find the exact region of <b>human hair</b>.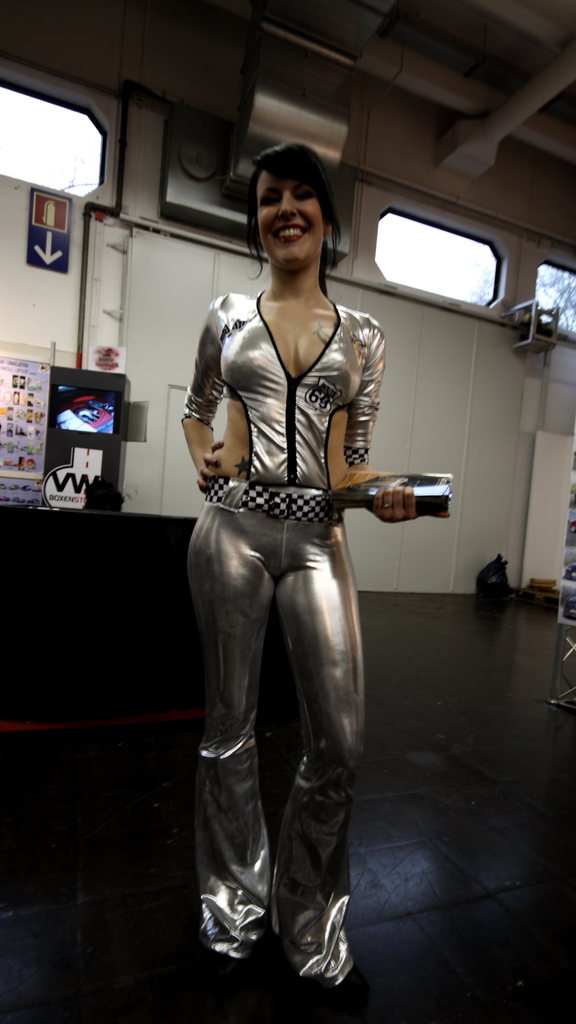
Exact region: <bbox>244, 132, 338, 276</bbox>.
